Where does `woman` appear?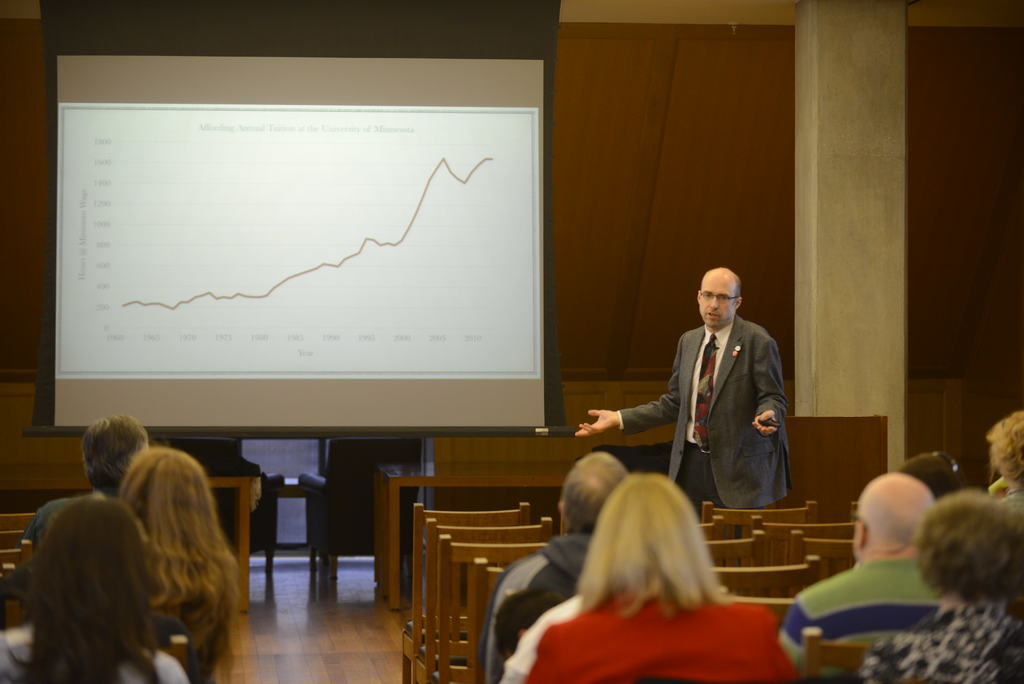
Appears at 476:464:803:683.
